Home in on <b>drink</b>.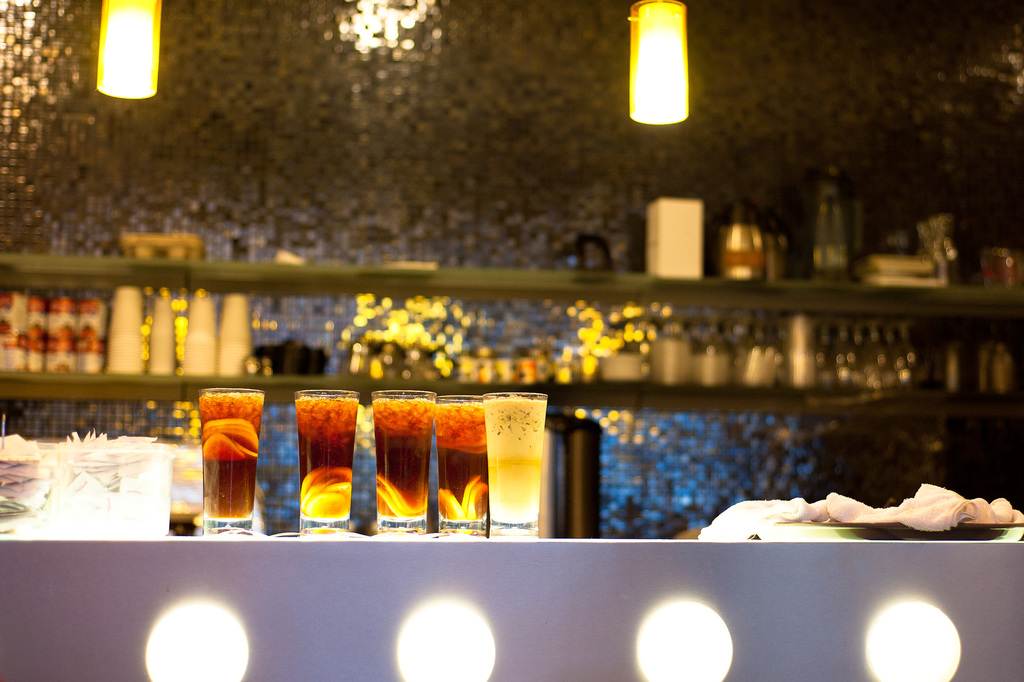
Homed in at <region>195, 387, 266, 536</region>.
